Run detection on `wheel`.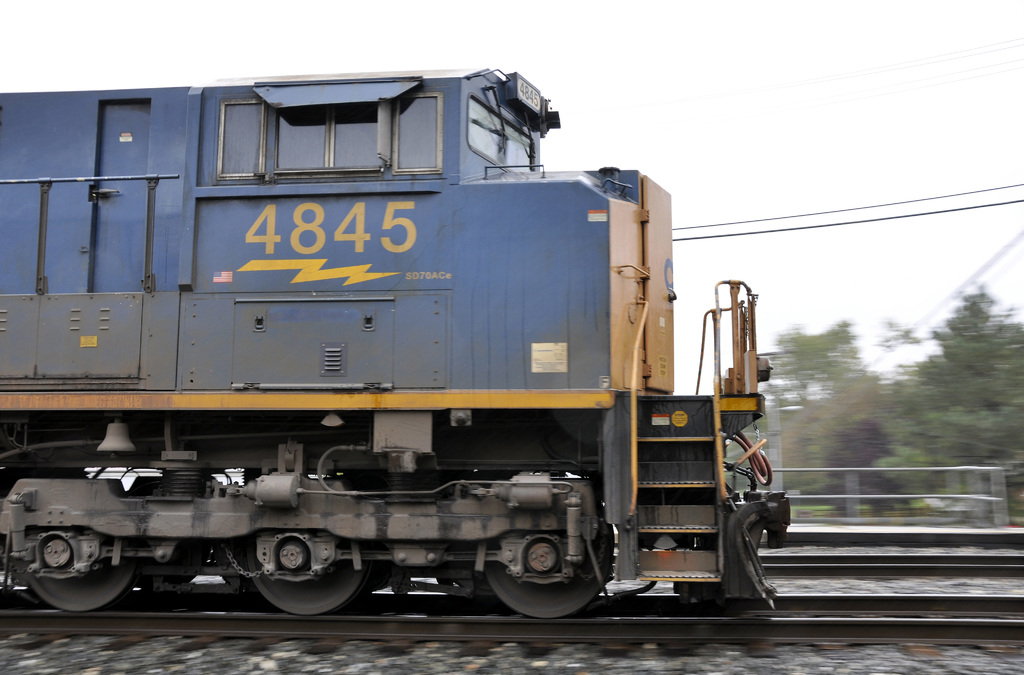
Result: x1=22 y1=547 x2=134 y2=613.
